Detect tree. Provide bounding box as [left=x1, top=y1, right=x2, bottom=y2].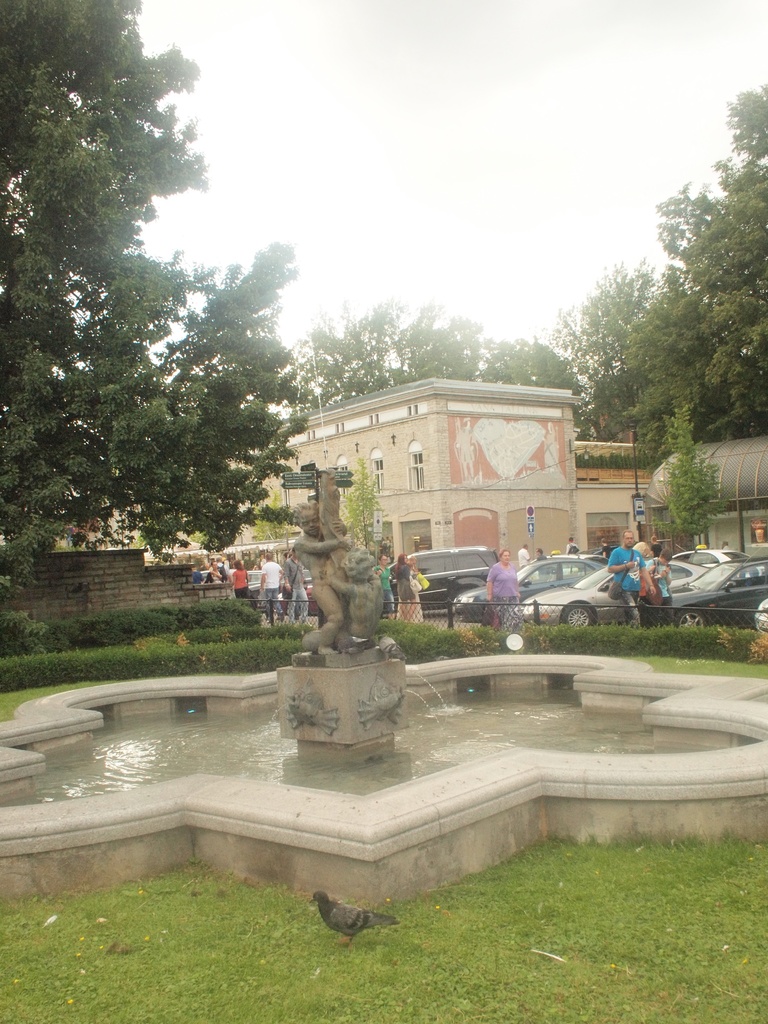
[left=264, top=292, right=583, bottom=413].
